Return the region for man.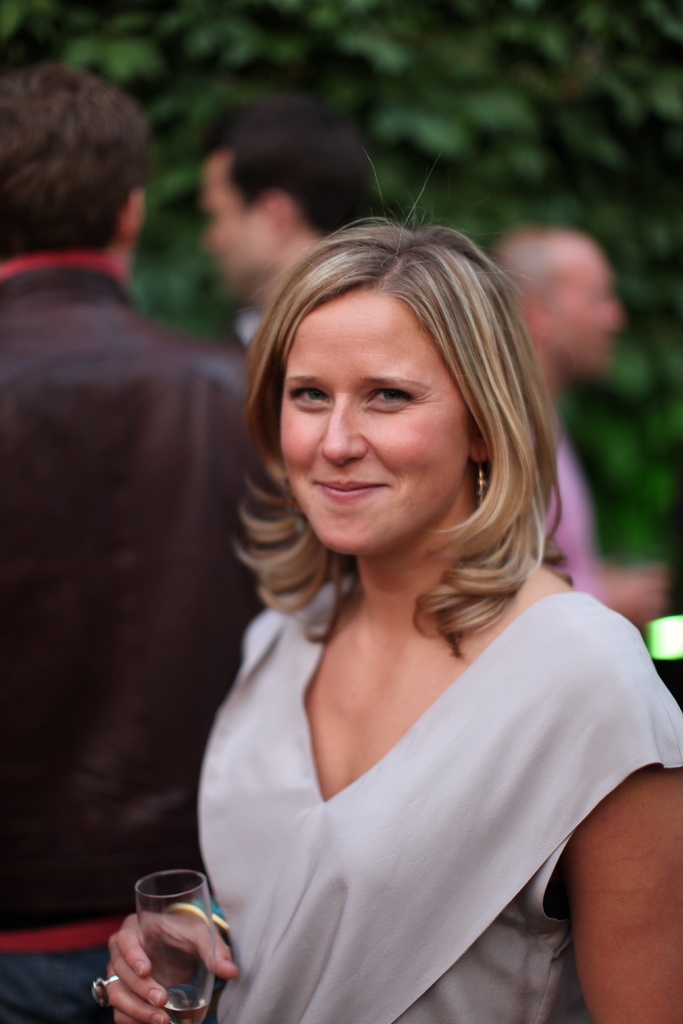
(485, 225, 682, 631).
